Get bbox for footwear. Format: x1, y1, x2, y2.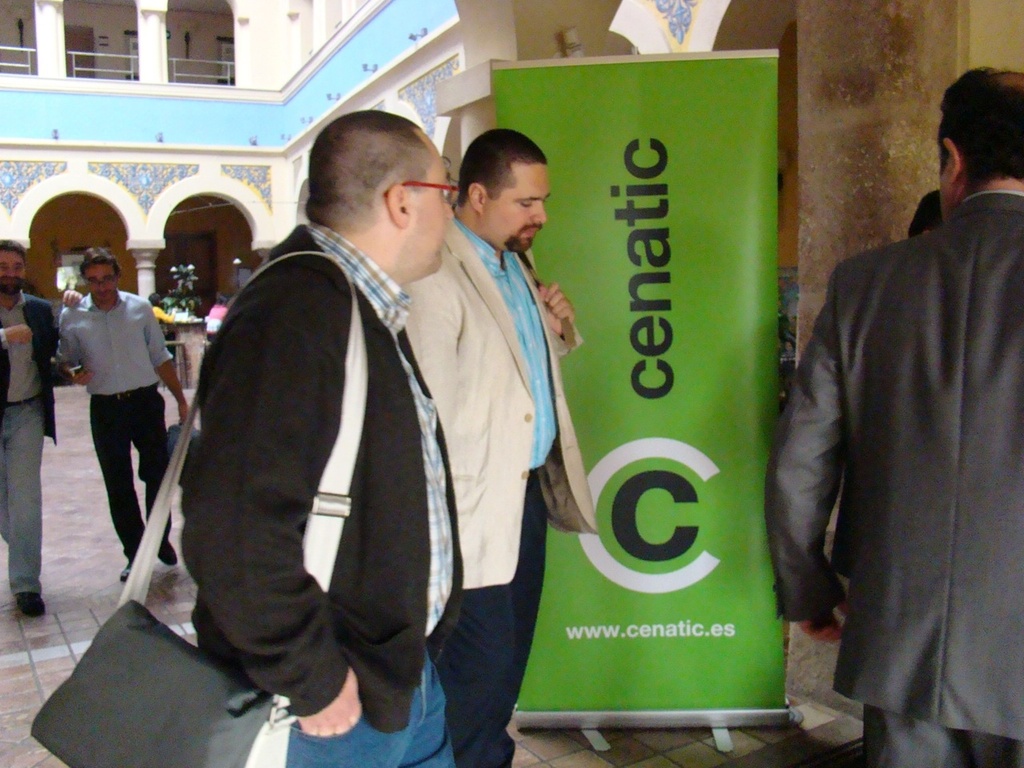
14, 594, 42, 613.
